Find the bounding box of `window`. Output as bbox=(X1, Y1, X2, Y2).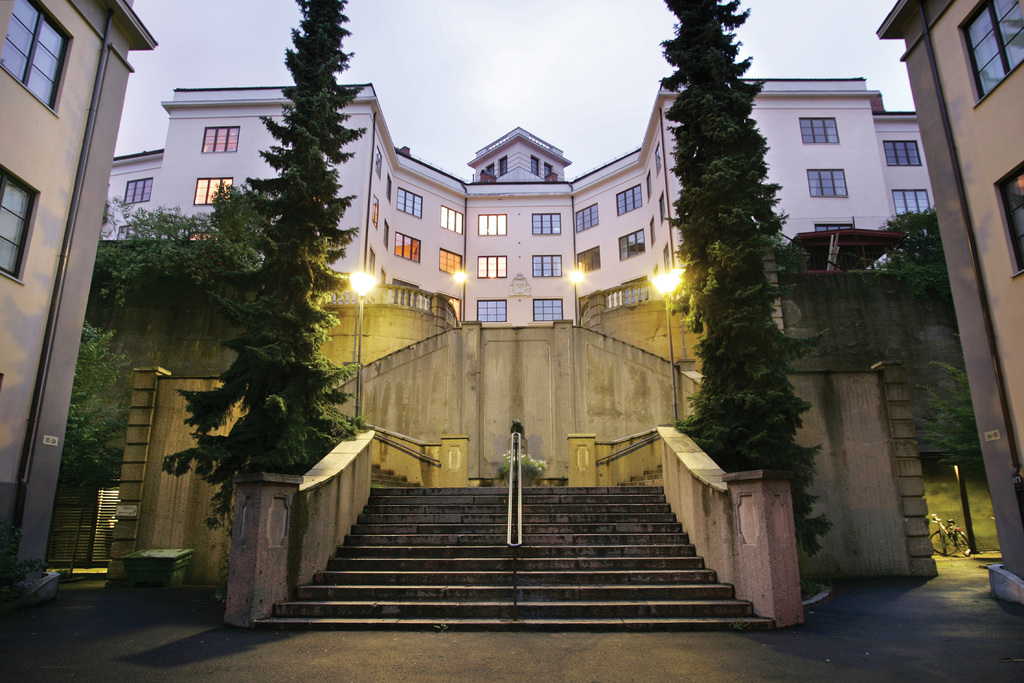
bbox=(396, 229, 423, 264).
